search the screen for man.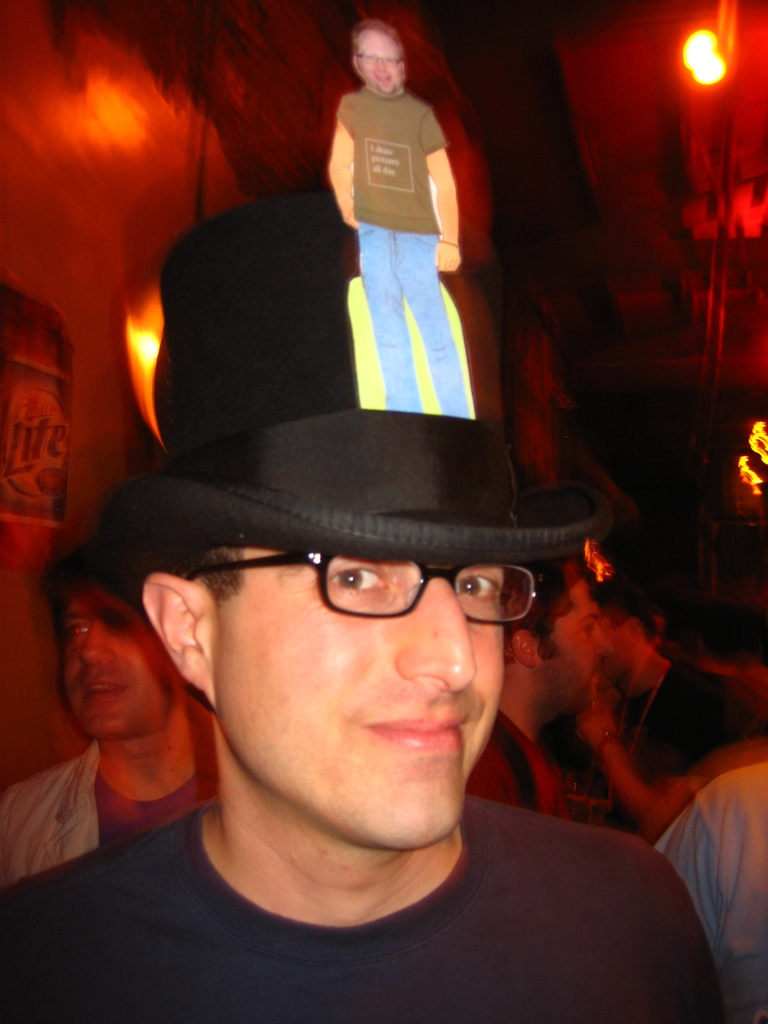
Found at x1=0 y1=547 x2=225 y2=897.
